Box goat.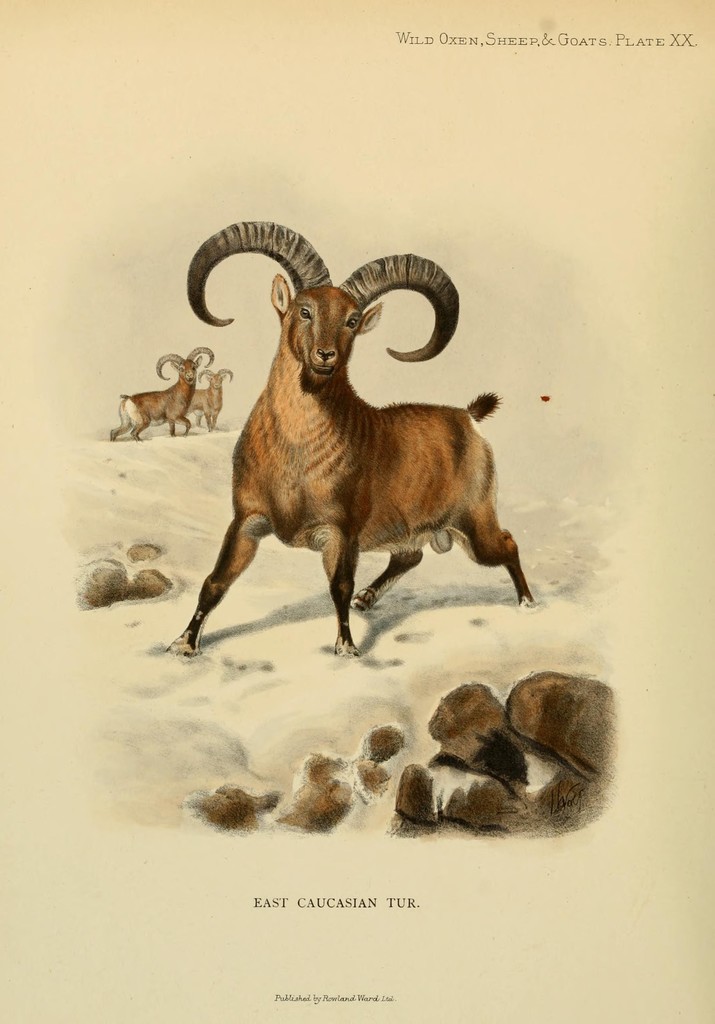
rect(161, 224, 536, 657).
